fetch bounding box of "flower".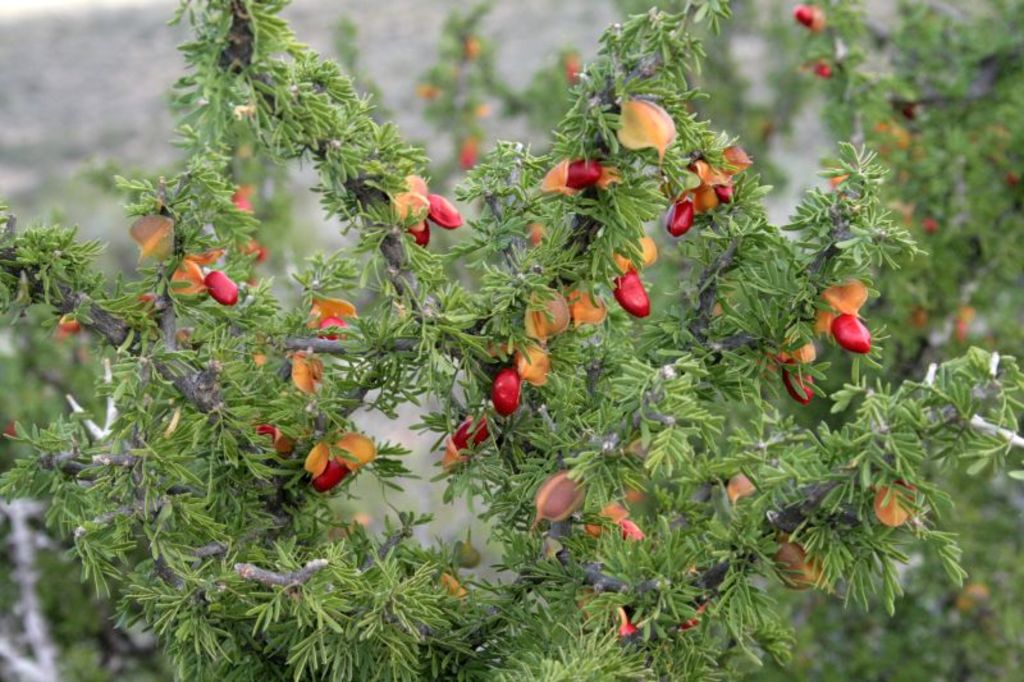
Bbox: select_region(383, 168, 461, 242).
